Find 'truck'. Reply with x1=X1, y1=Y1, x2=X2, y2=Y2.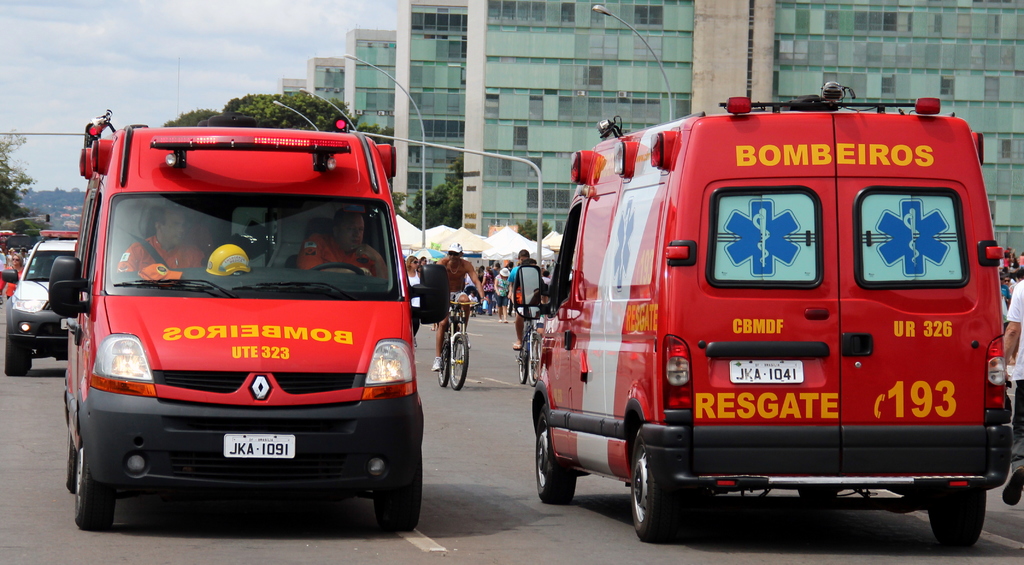
x1=44, y1=113, x2=417, y2=539.
